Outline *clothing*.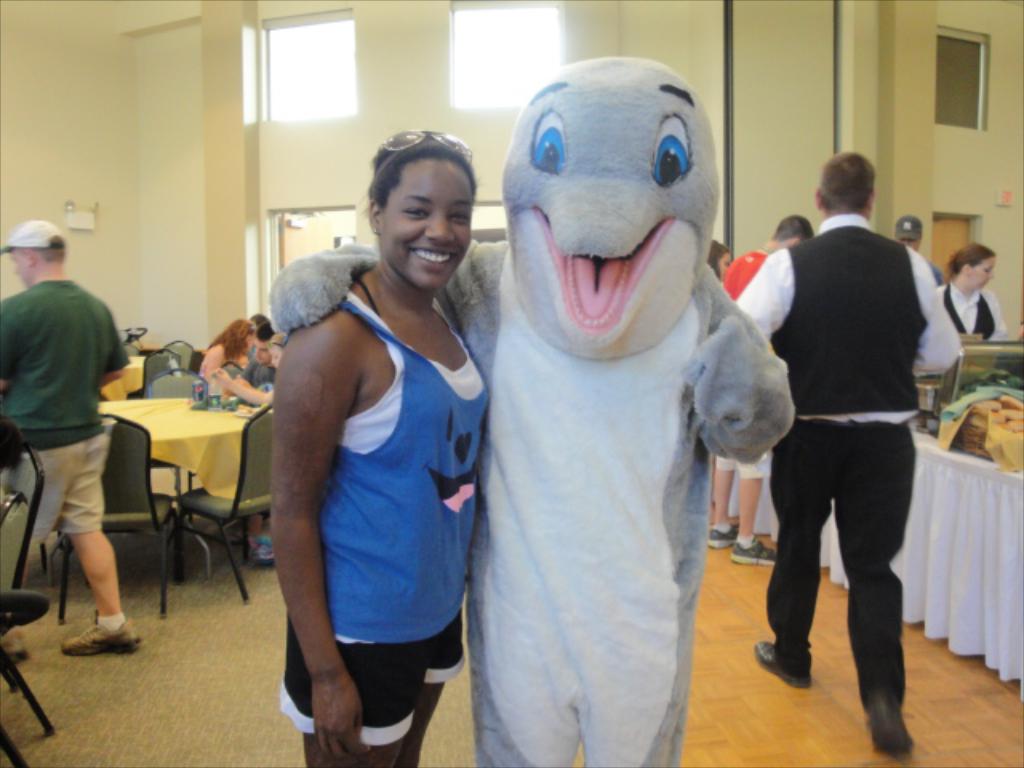
Outline: 942/275/1011/338.
